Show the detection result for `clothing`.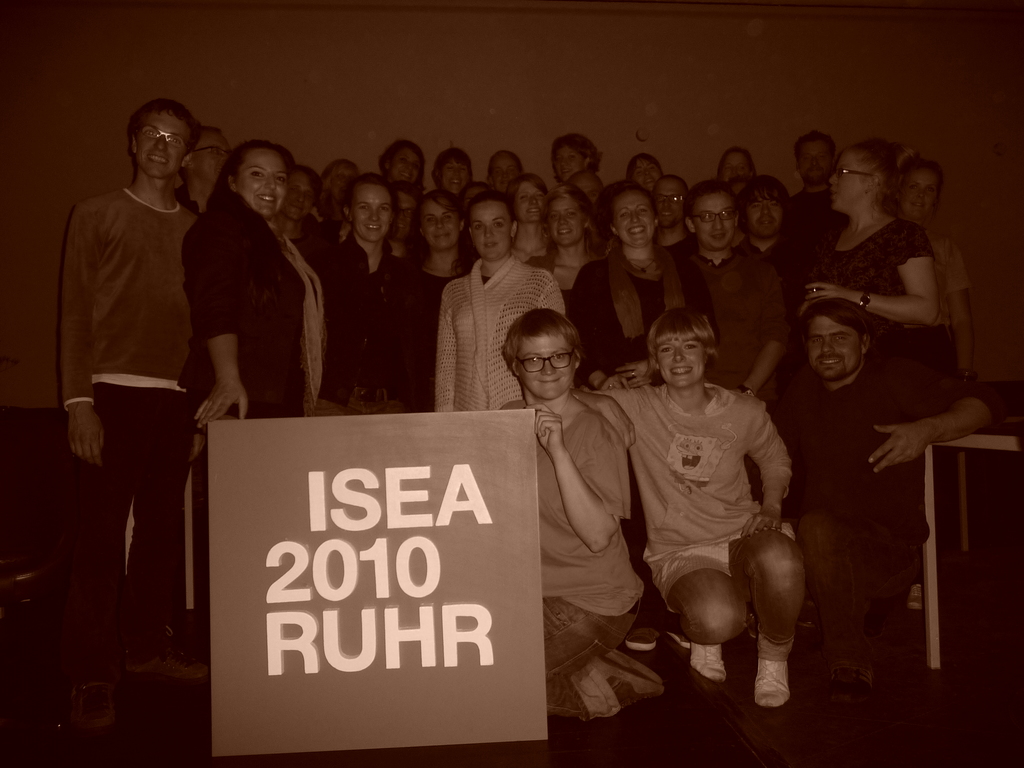
rect(666, 236, 800, 403).
